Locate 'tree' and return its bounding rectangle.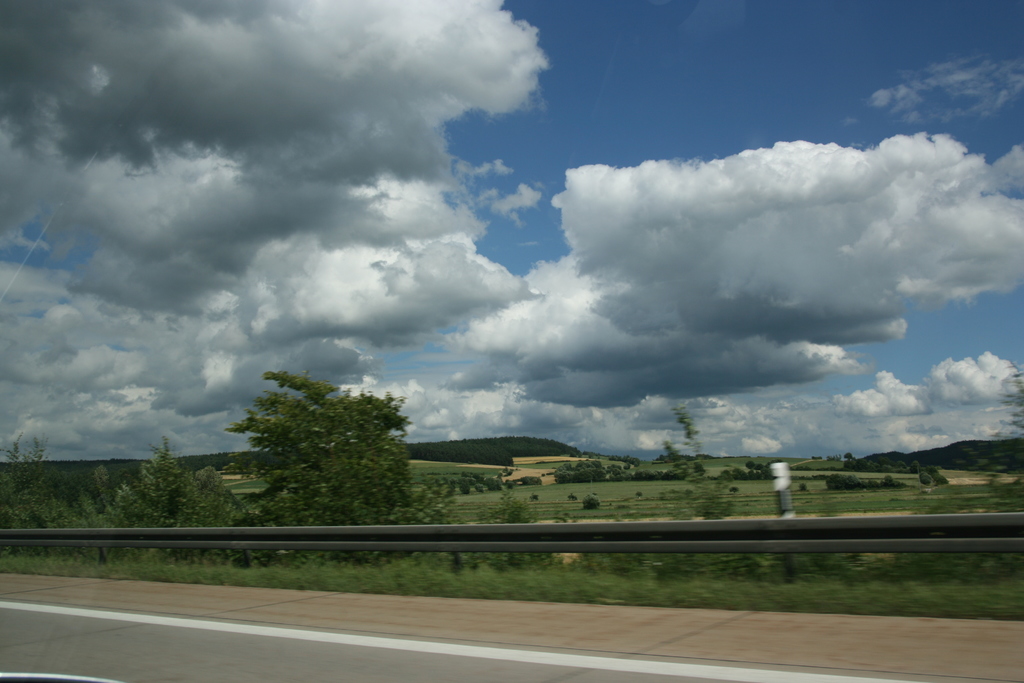
(578, 459, 598, 466).
